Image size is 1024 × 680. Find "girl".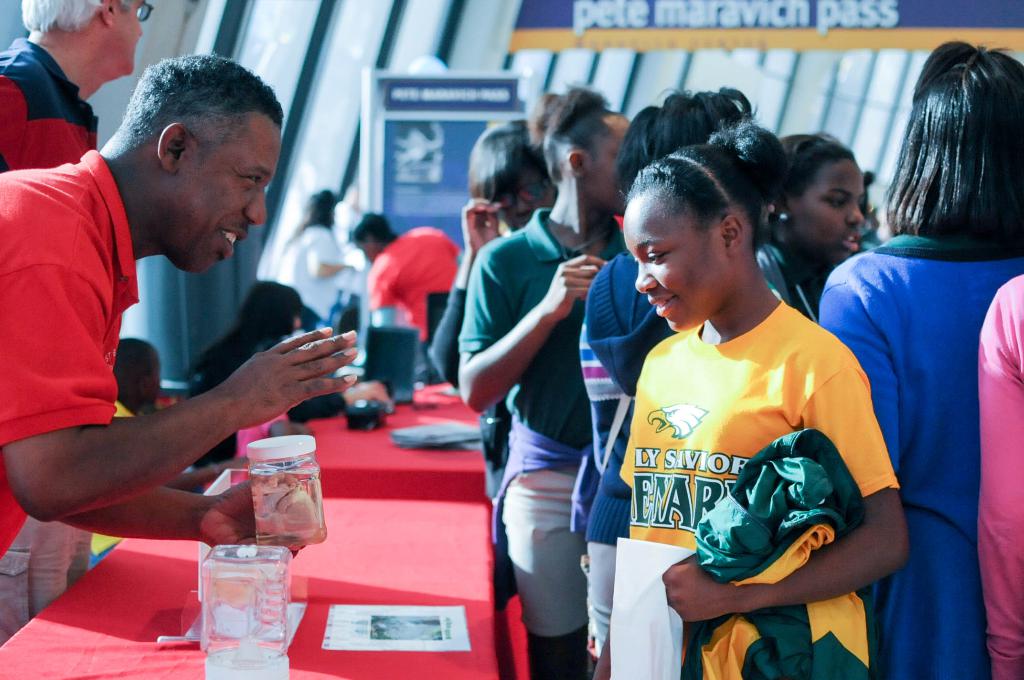
(x1=435, y1=118, x2=547, y2=598).
